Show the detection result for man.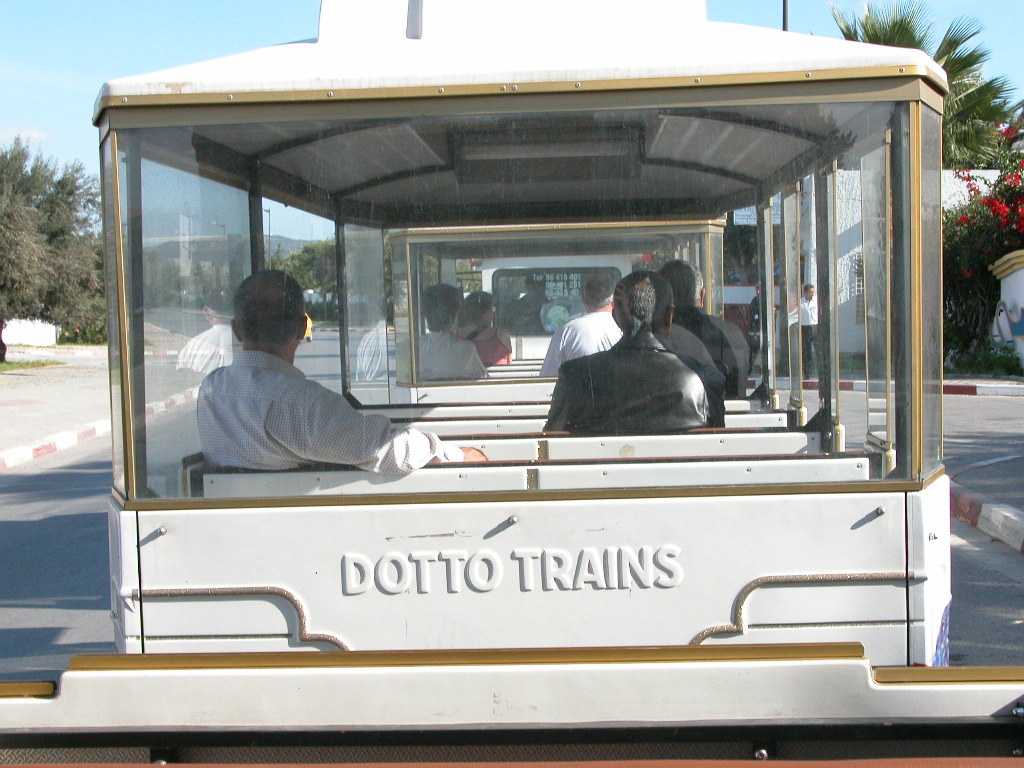
crop(532, 268, 649, 378).
